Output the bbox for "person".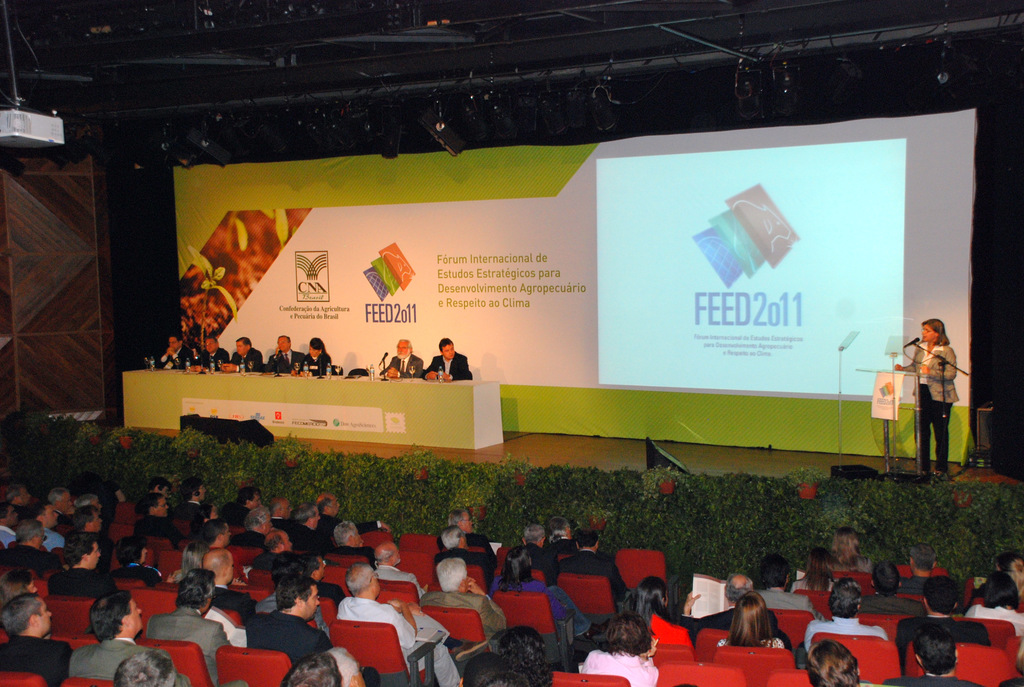
l=195, t=338, r=228, b=369.
